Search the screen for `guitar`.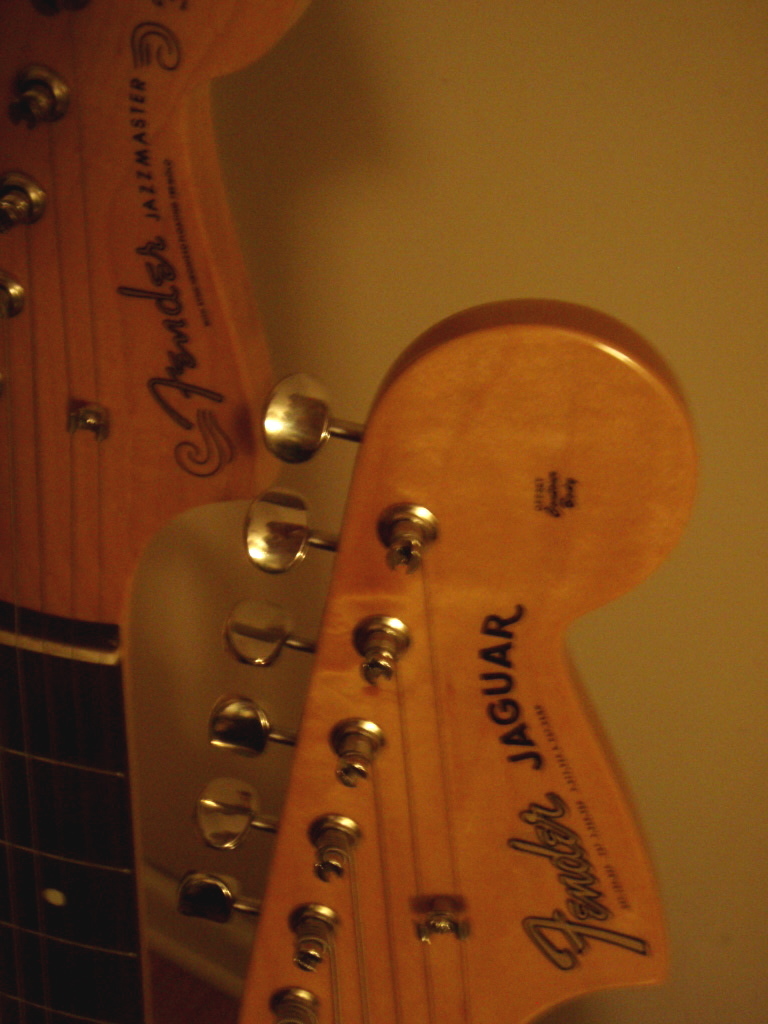
Found at 0 0 301 1023.
